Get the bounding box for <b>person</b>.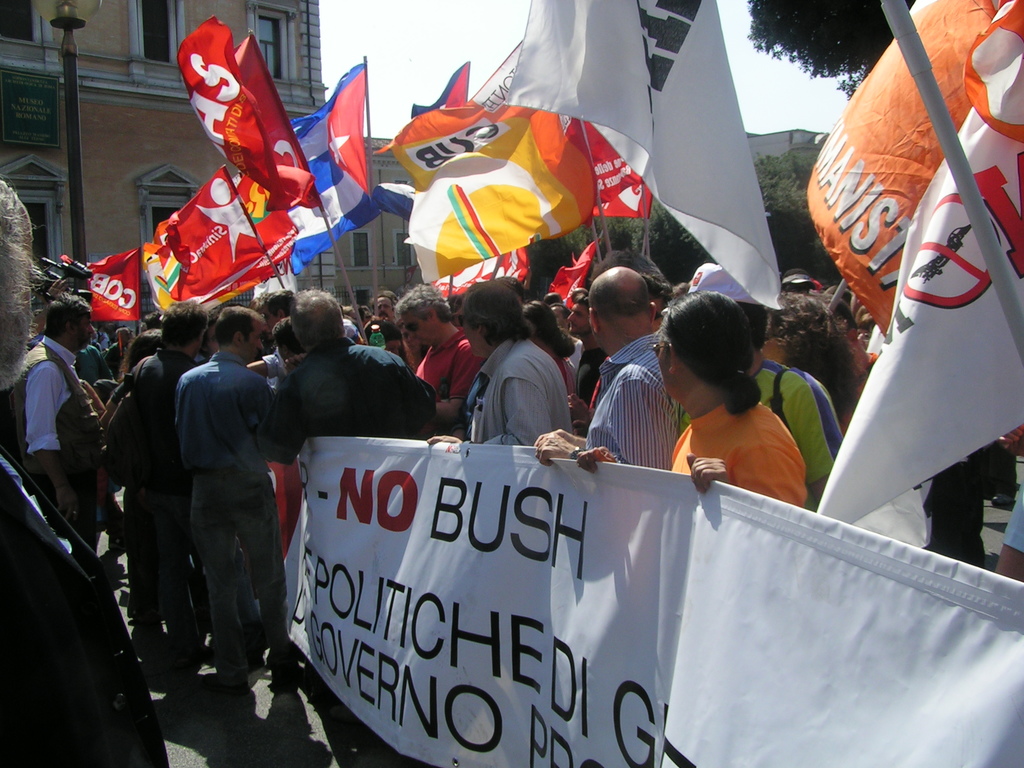
select_region(531, 261, 686, 466).
